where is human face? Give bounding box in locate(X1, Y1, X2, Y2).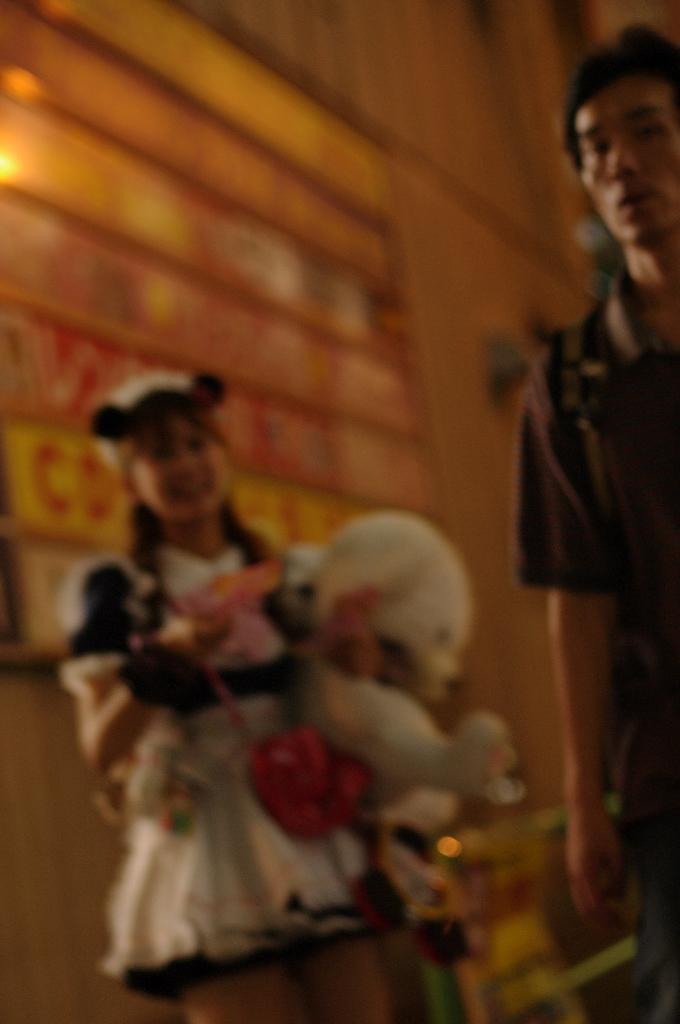
locate(133, 417, 234, 525).
